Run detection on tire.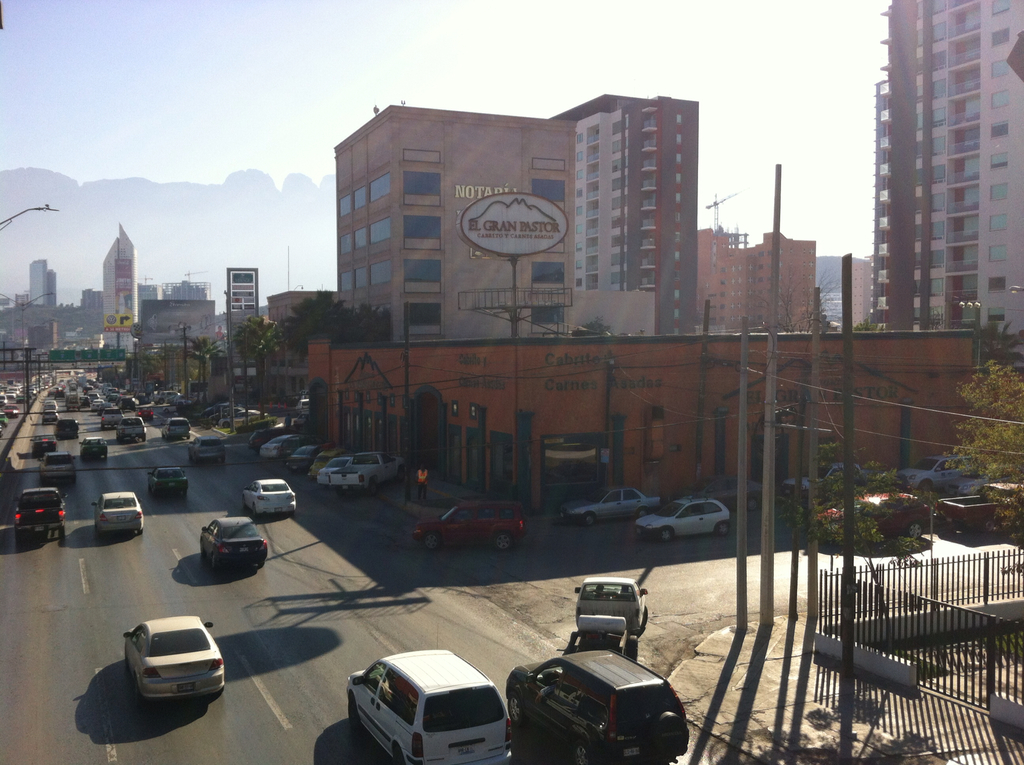
Result: box=[367, 481, 378, 497].
